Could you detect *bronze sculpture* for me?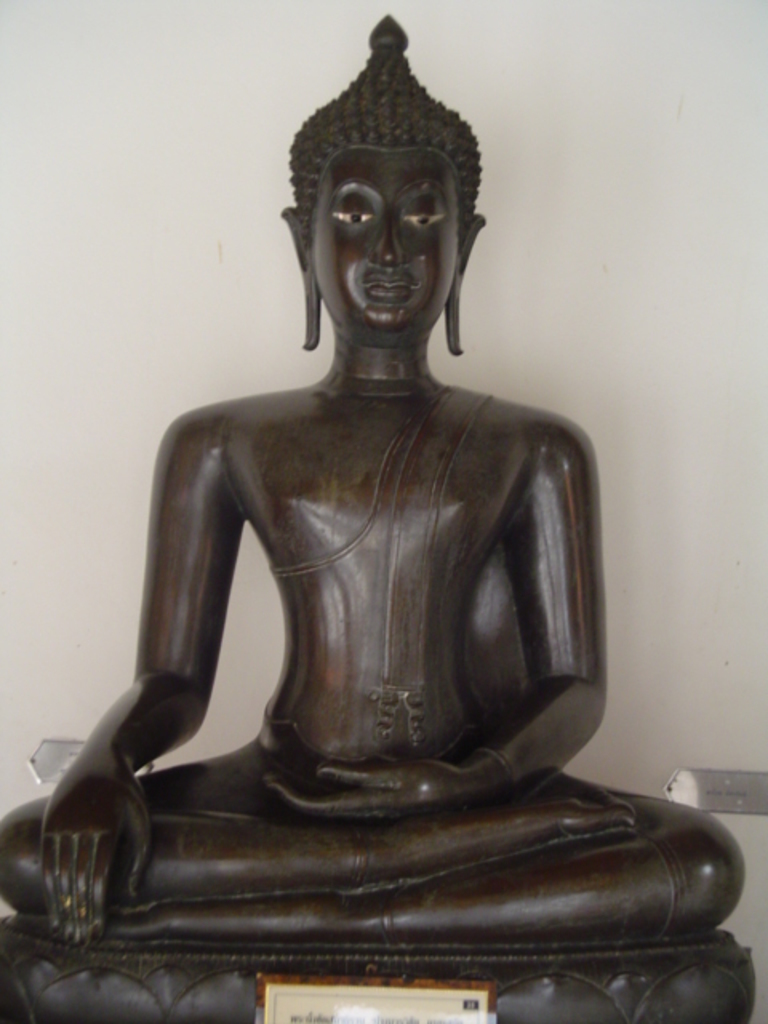
Detection result: box(0, 6, 742, 1022).
